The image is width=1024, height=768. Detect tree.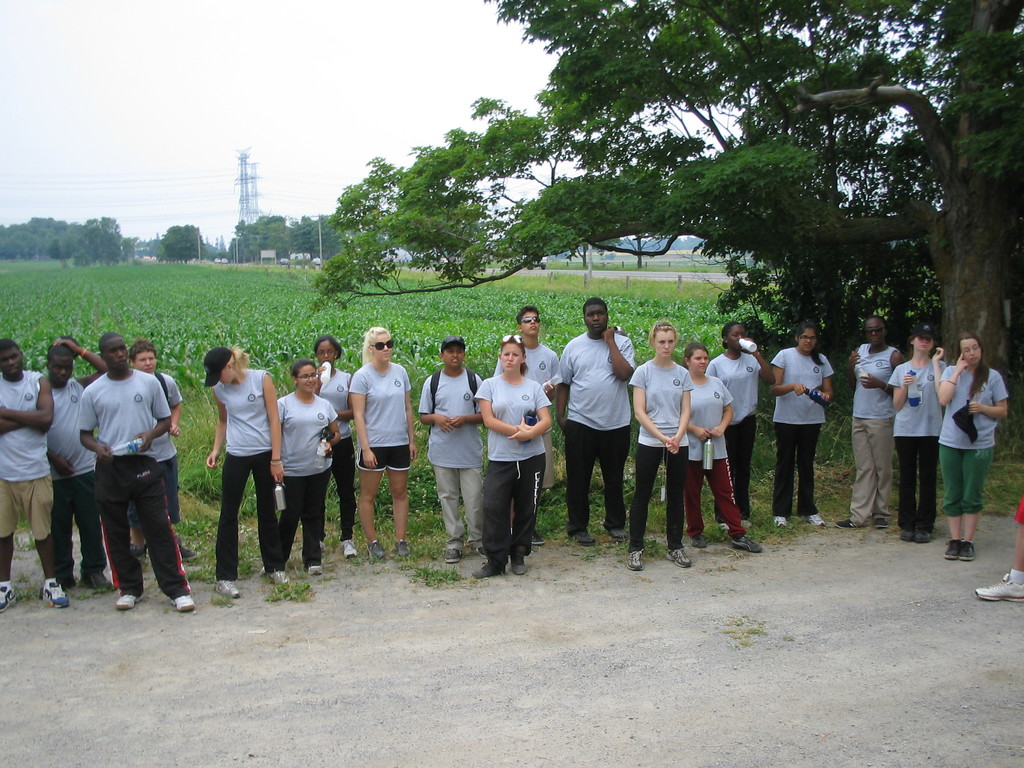
Detection: {"left": 568, "top": 238, "right": 621, "bottom": 271}.
